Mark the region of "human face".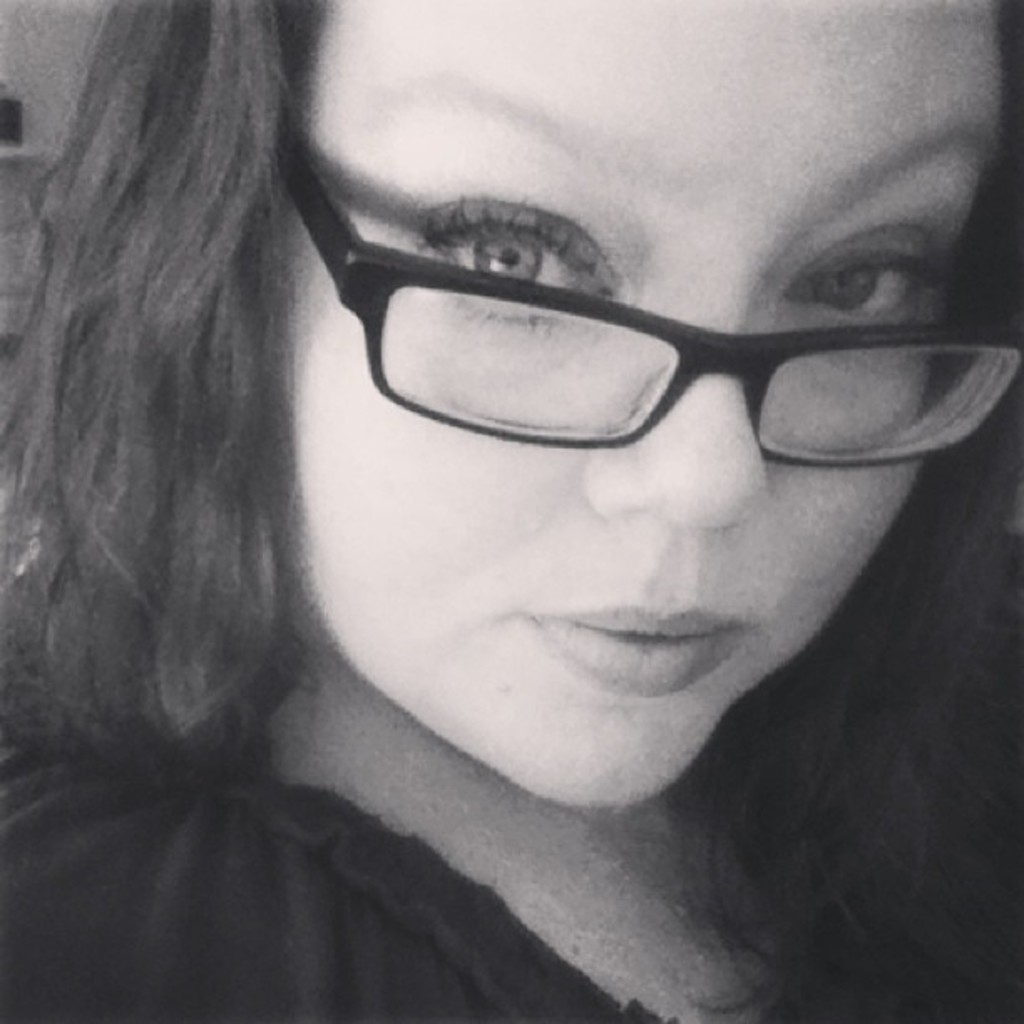
Region: box=[289, 2, 1009, 808].
